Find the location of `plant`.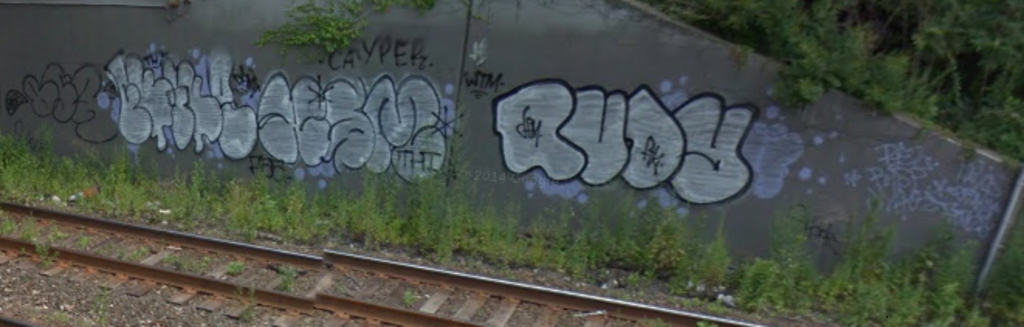
Location: bbox=[539, 209, 570, 279].
